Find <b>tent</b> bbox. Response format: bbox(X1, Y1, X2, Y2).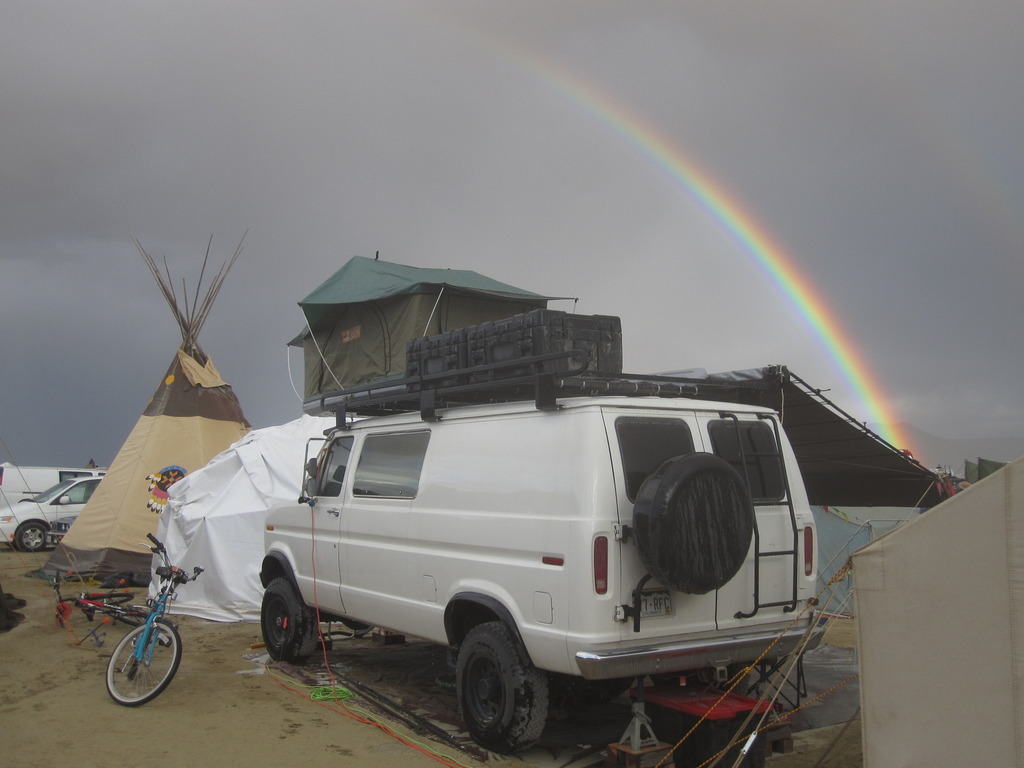
bbox(260, 250, 584, 413).
